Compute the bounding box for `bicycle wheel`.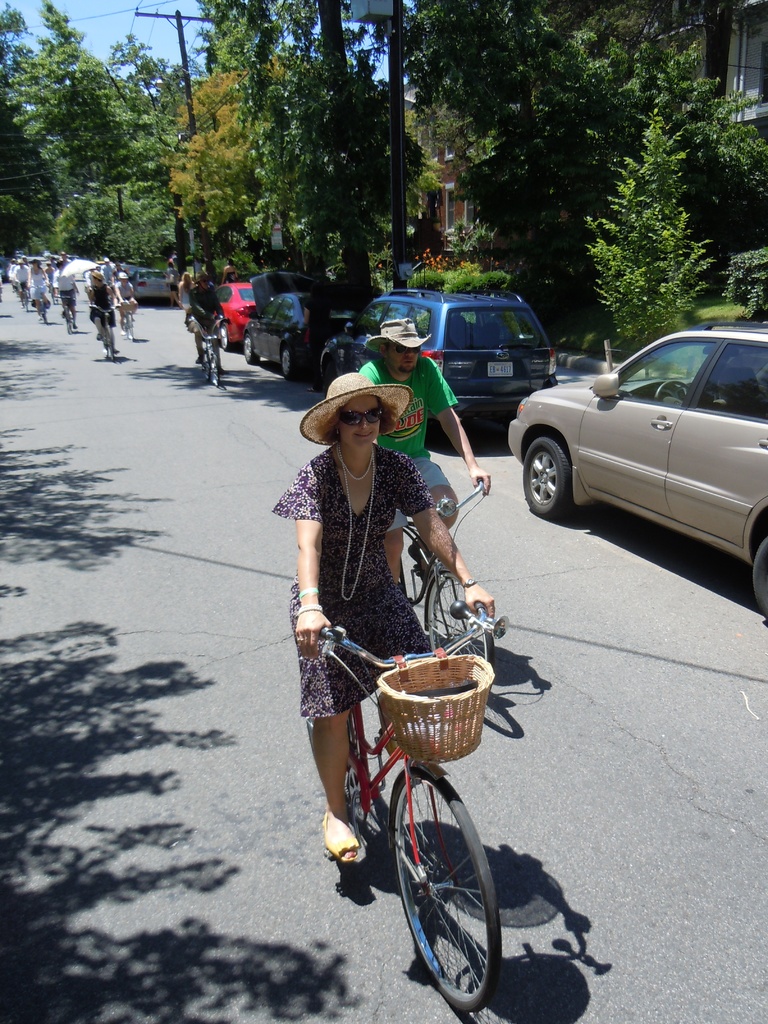
127,308,135,342.
